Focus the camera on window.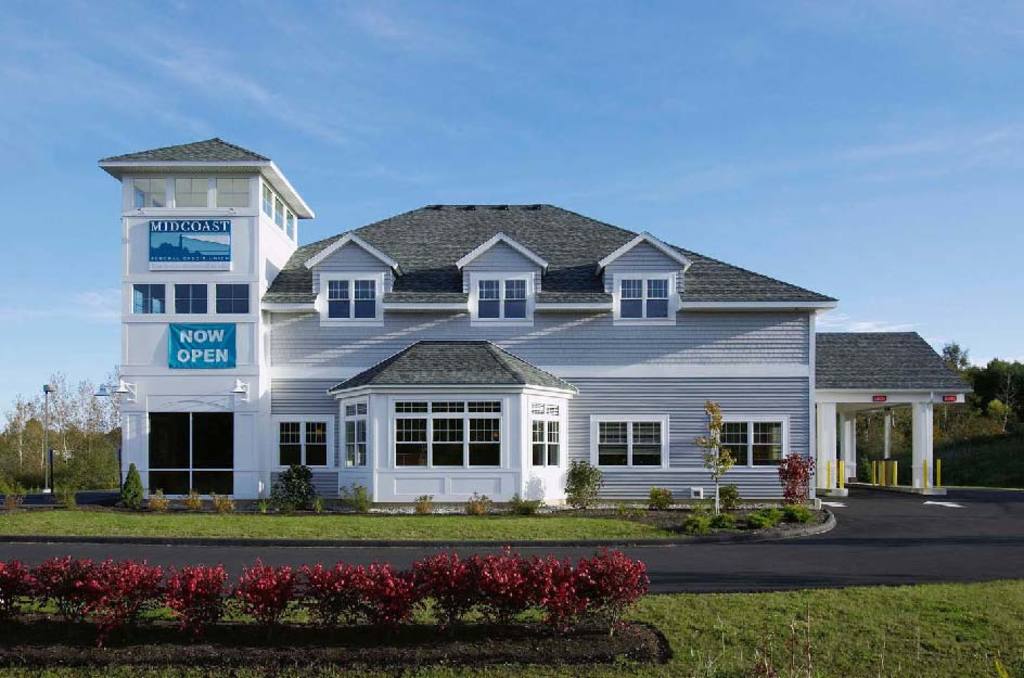
Focus region: l=170, t=280, r=206, b=312.
